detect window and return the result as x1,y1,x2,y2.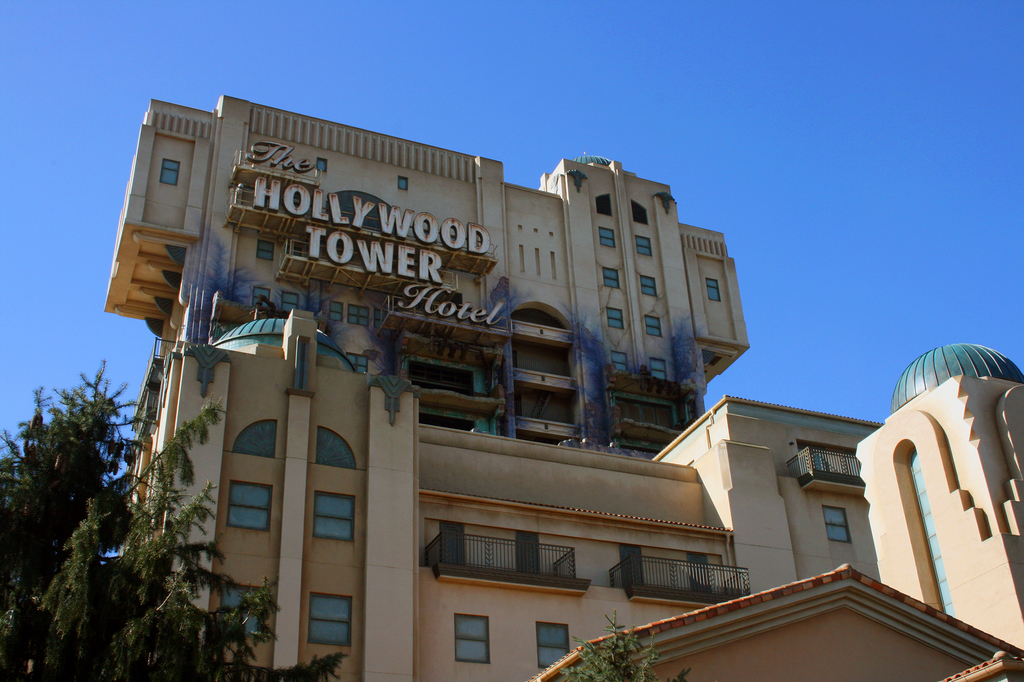
258,241,273,261.
